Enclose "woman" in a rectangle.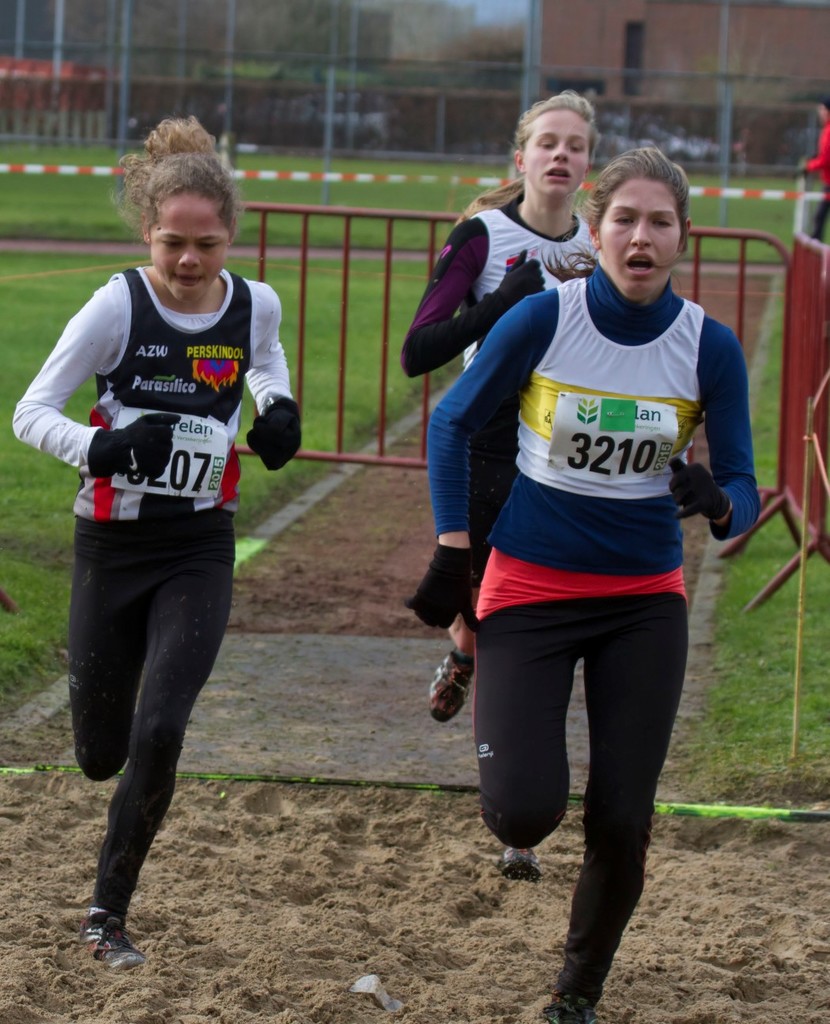
[2, 115, 304, 973].
